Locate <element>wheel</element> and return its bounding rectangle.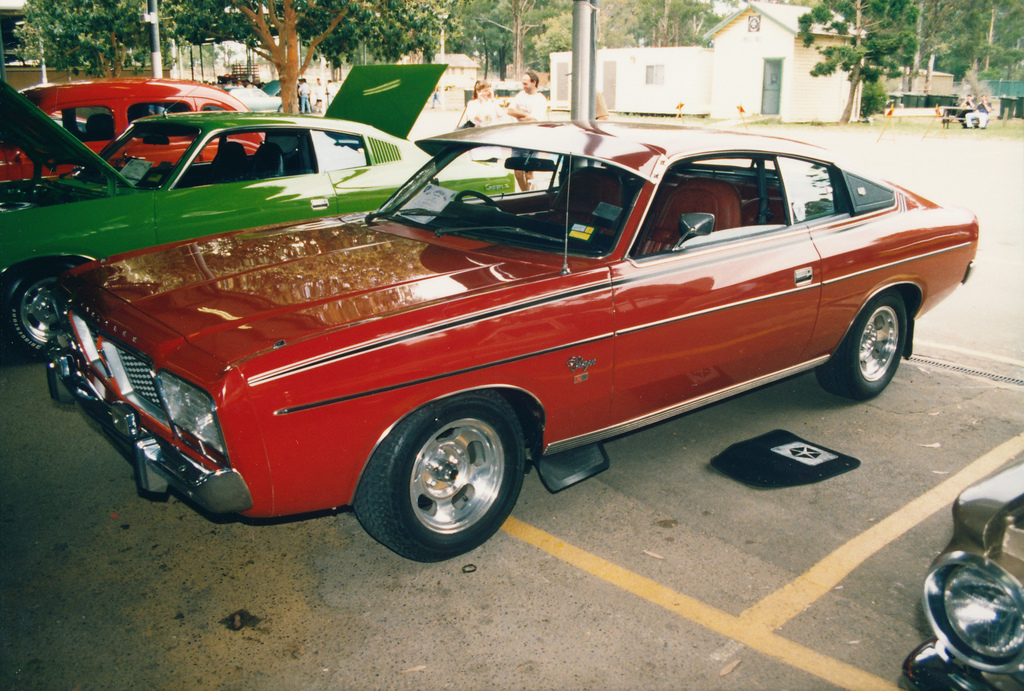
bbox(456, 191, 502, 213).
